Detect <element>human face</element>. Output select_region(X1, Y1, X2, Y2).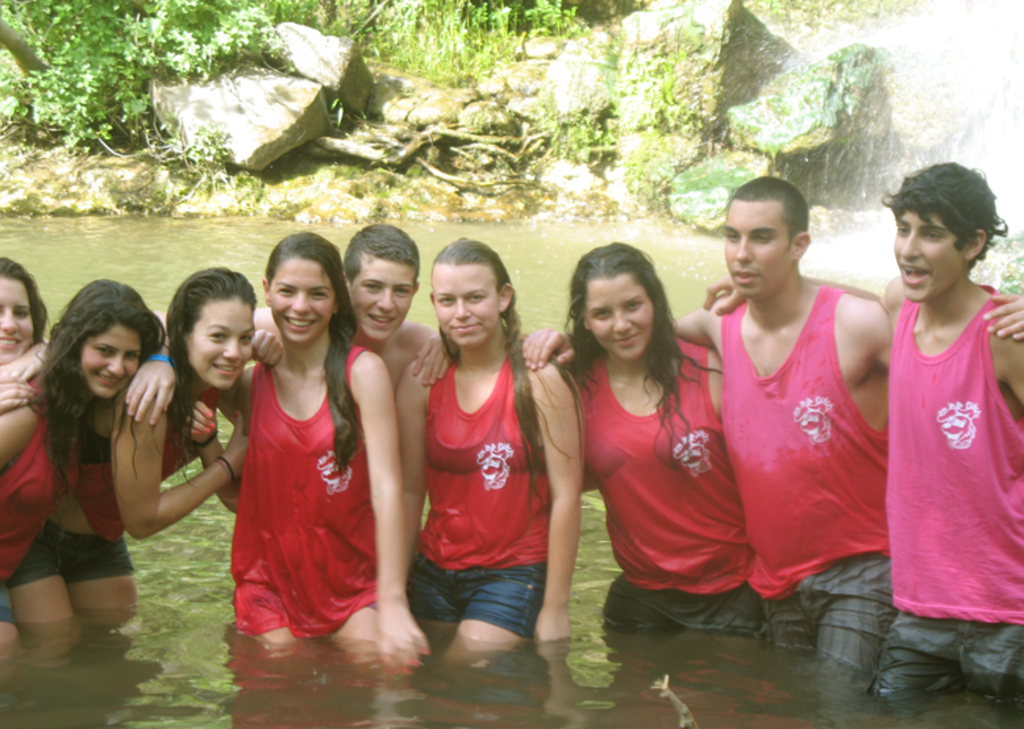
select_region(269, 257, 328, 341).
